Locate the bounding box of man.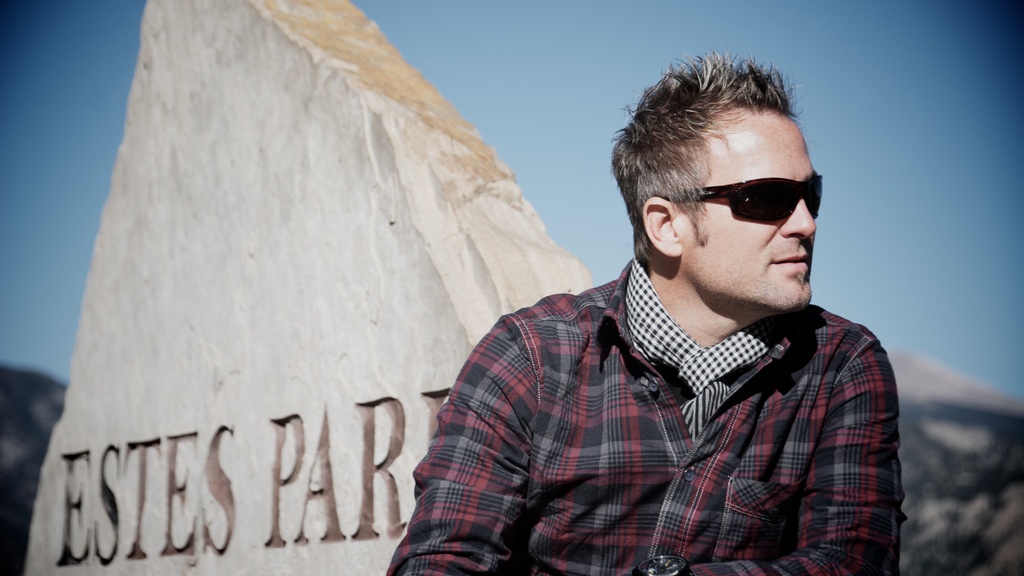
Bounding box: [x1=394, y1=51, x2=915, y2=575].
